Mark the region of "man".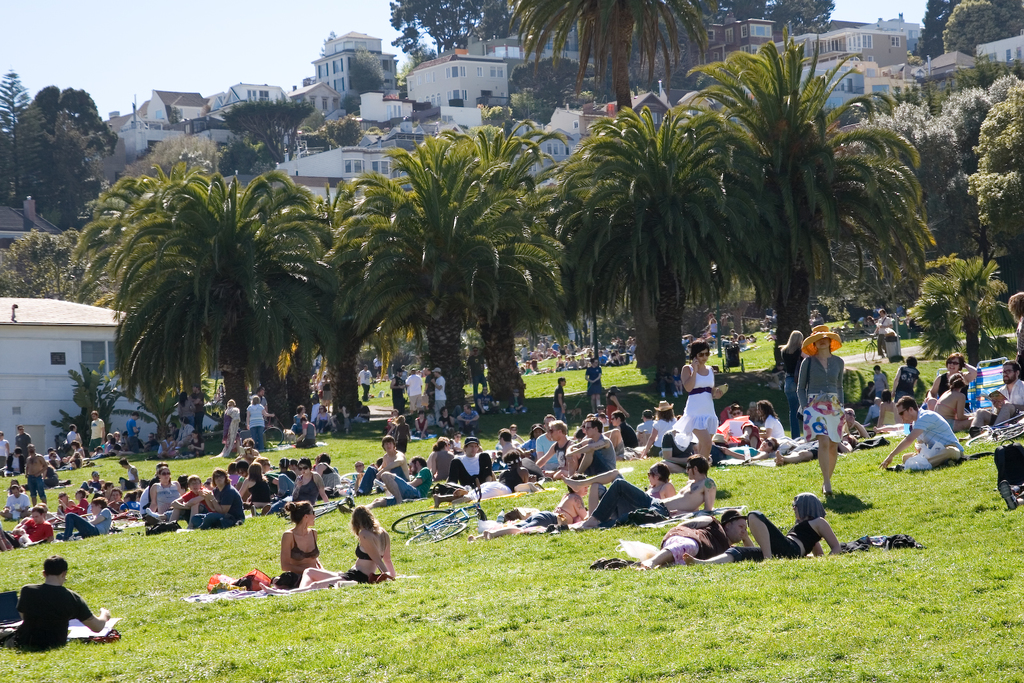
Region: (left=570, top=420, right=619, bottom=476).
